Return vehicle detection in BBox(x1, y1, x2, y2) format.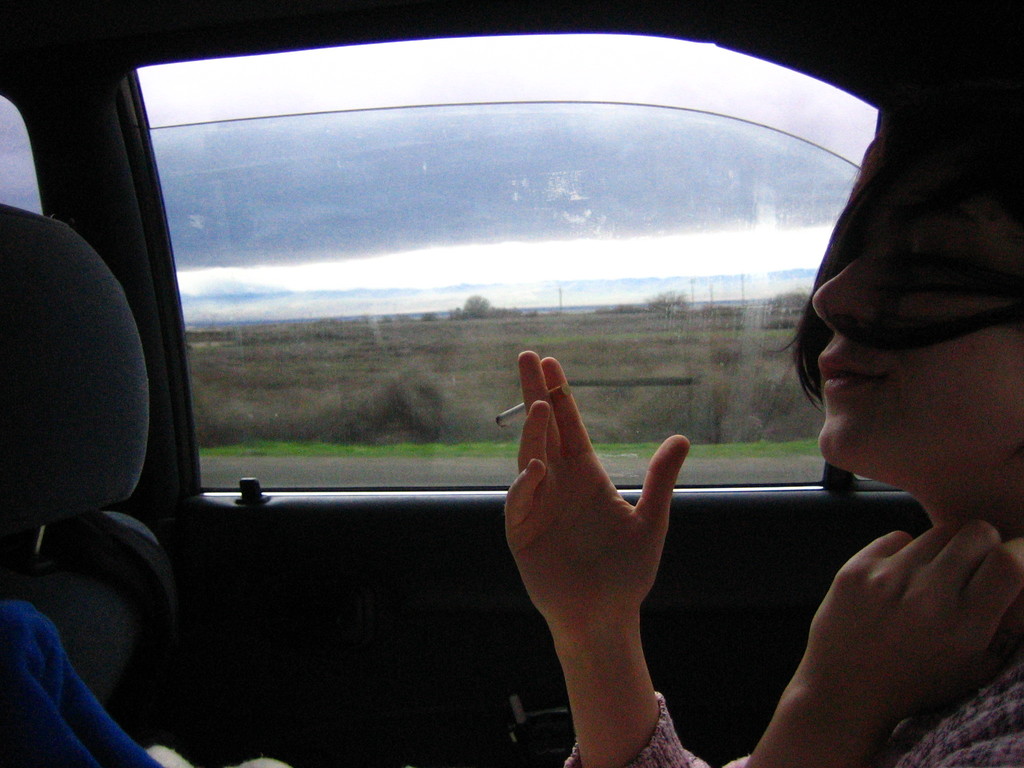
BBox(0, 1, 1023, 767).
